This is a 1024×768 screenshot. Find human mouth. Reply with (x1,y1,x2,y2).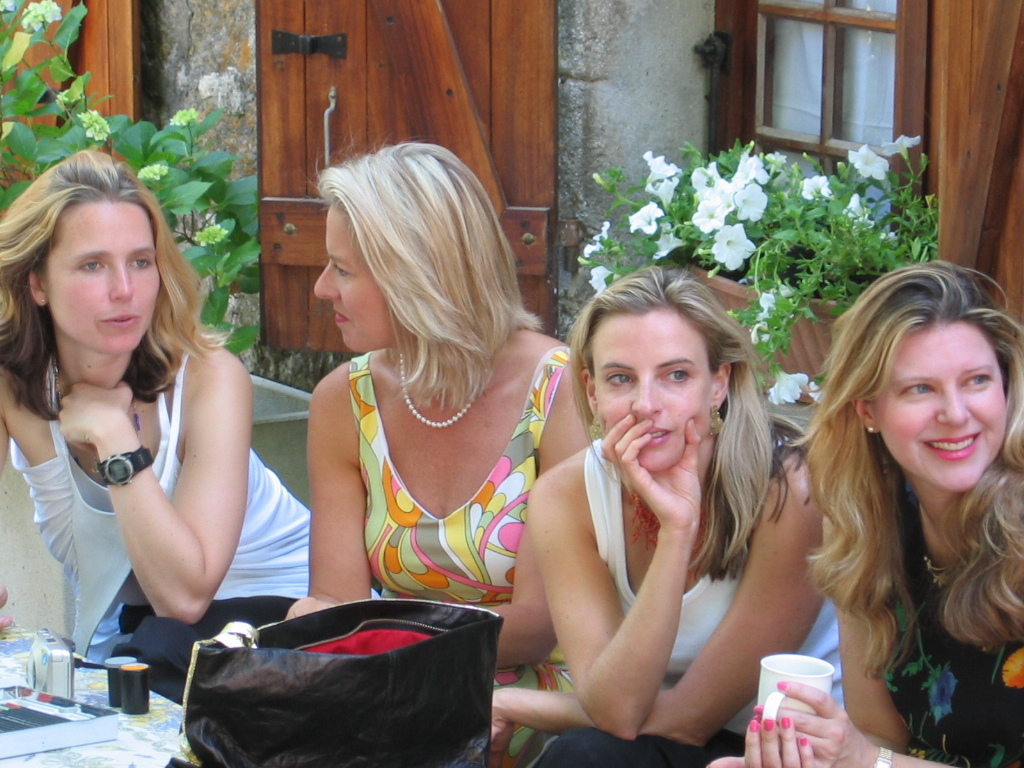
(923,433,981,461).
